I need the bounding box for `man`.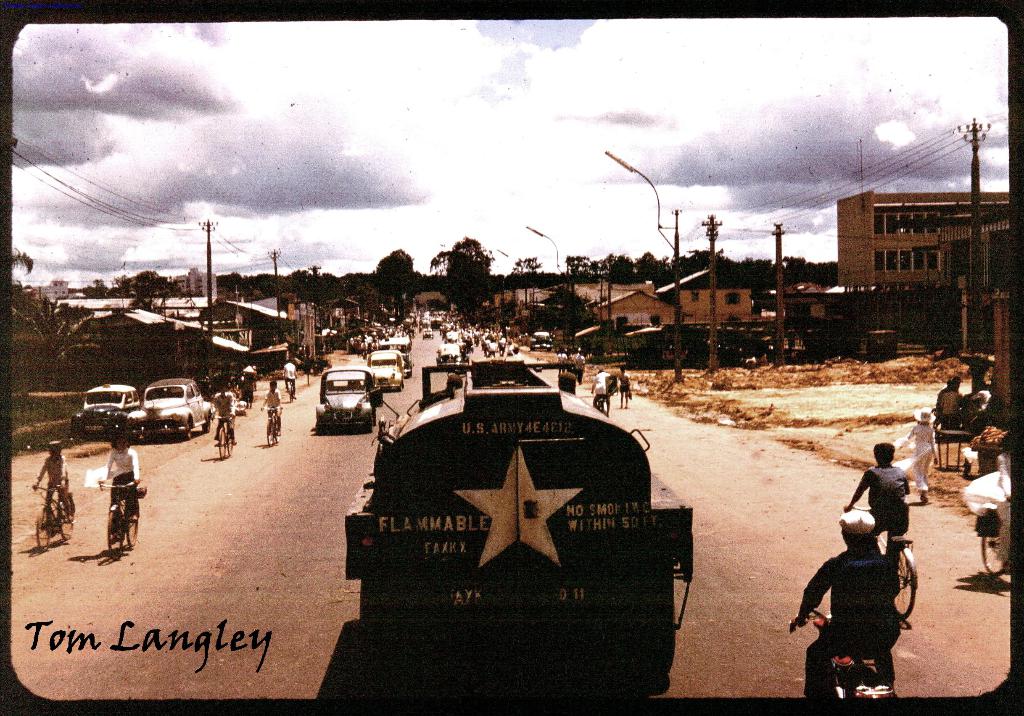
Here it is: 259:383:284:436.
